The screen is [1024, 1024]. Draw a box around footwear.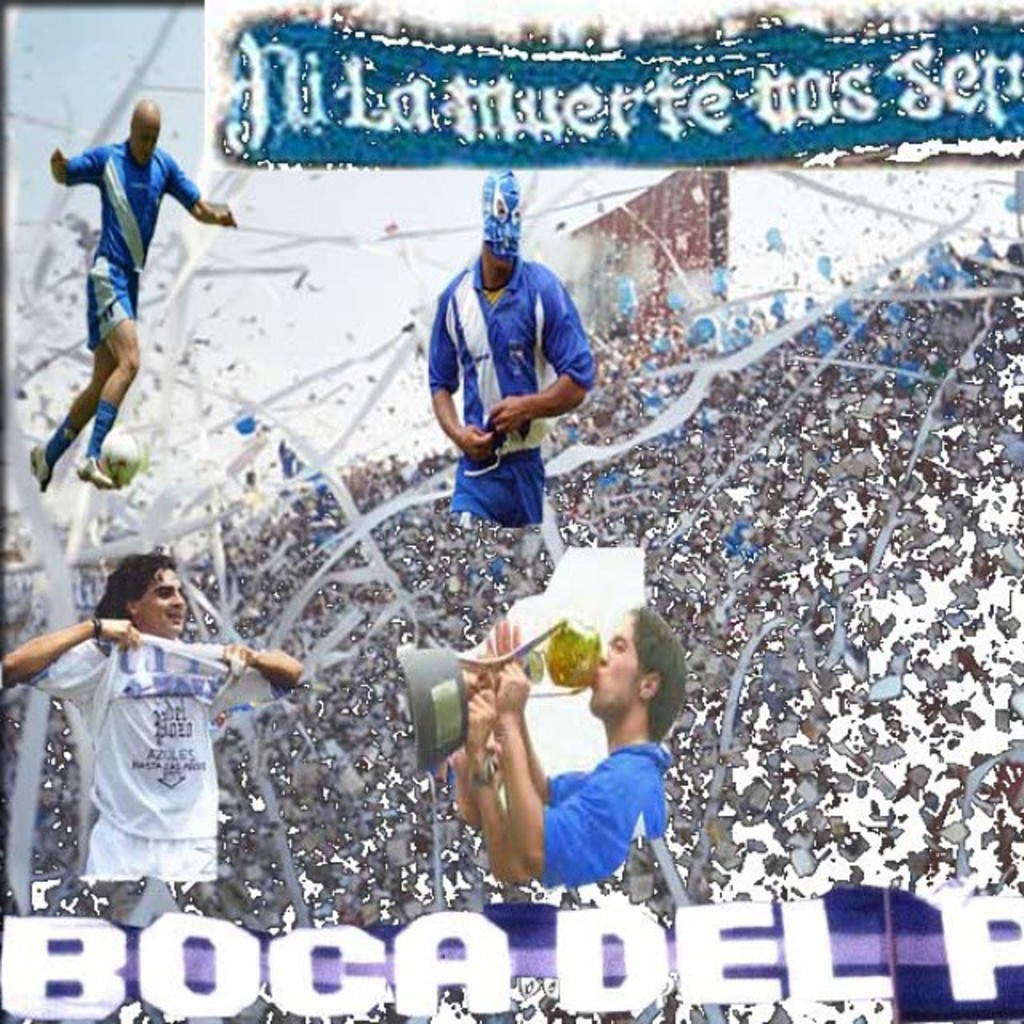
[80, 451, 110, 486].
